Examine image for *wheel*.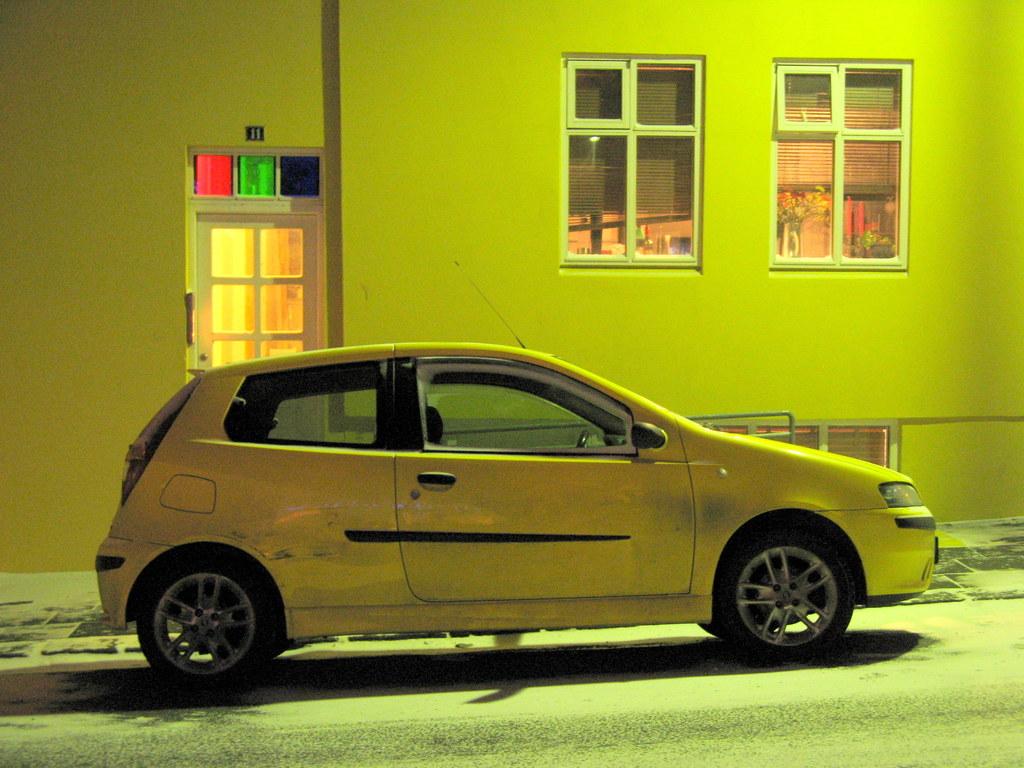
Examination result: 702/525/890/660.
